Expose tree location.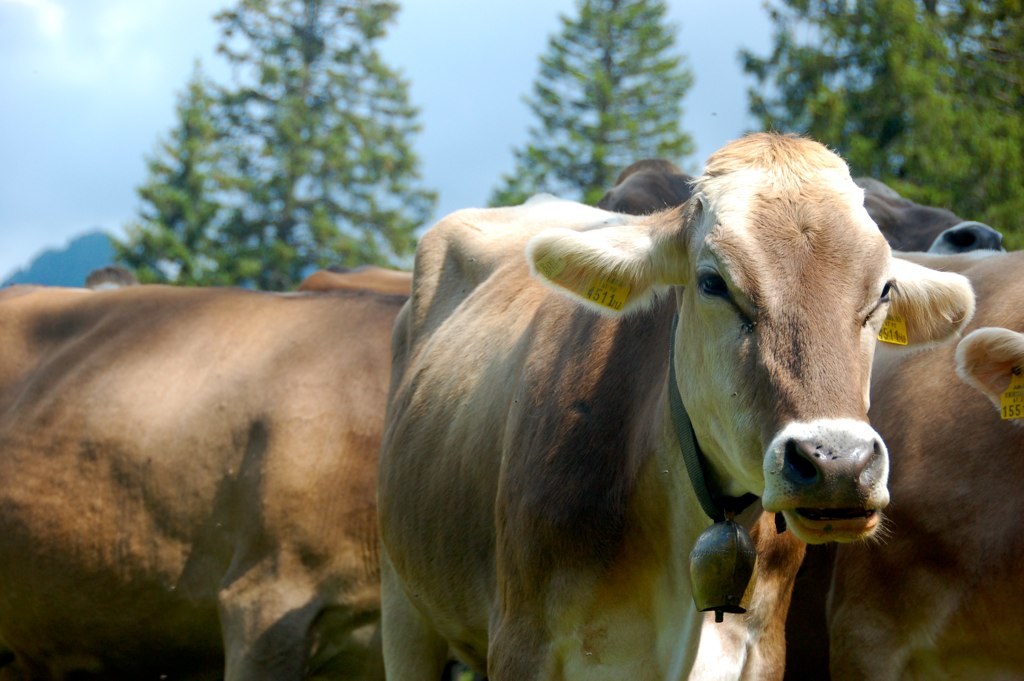
Exposed at select_region(732, 0, 1023, 263).
